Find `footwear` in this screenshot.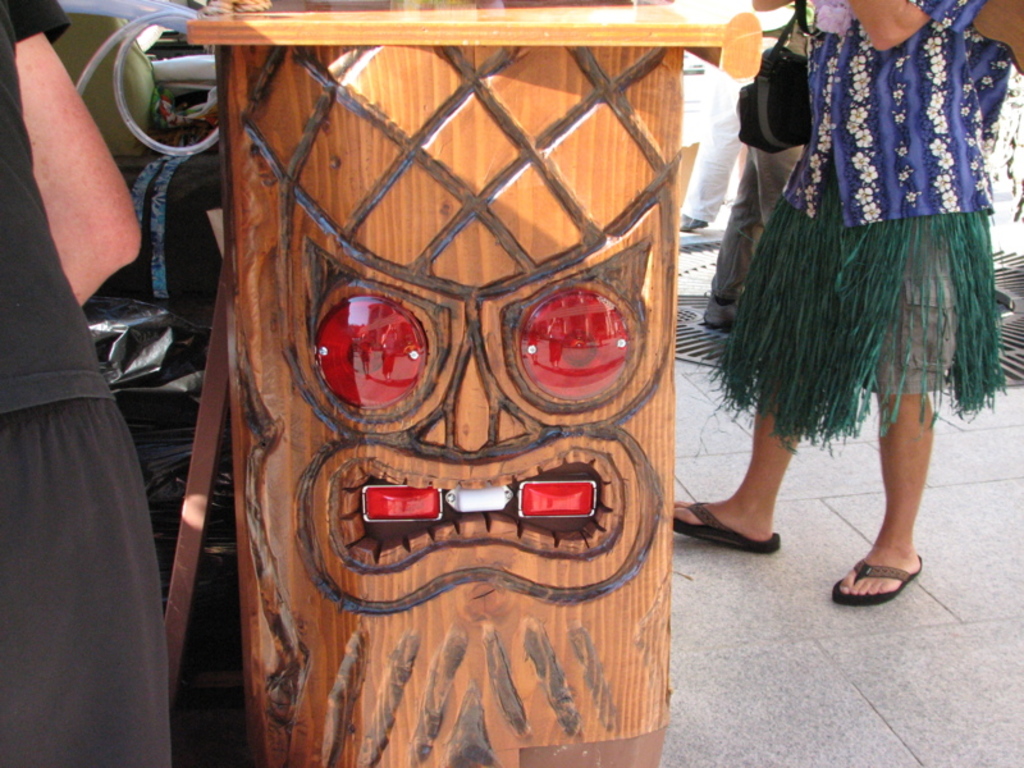
The bounding box for `footwear` is crop(671, 493, 780, 552).
